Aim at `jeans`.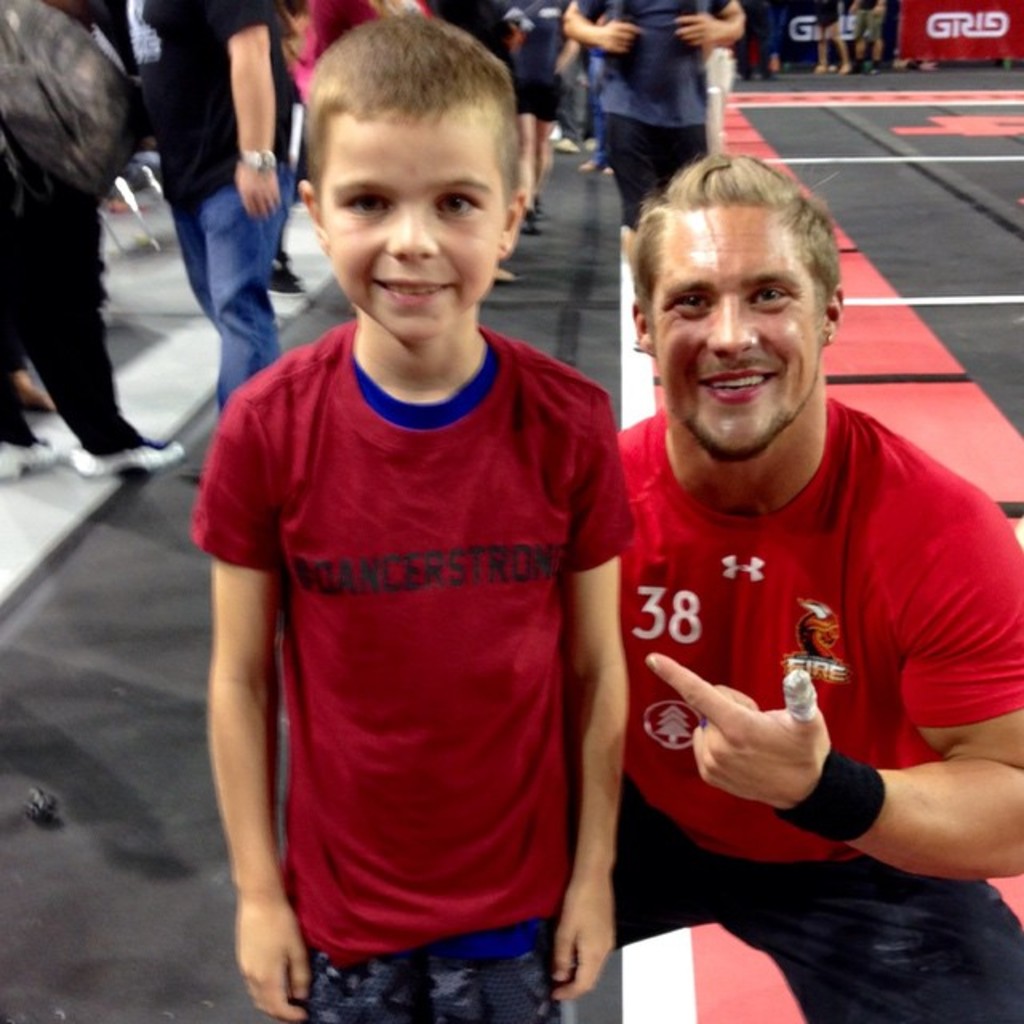
Aimed at BBox(592, 101, 707, 250).
